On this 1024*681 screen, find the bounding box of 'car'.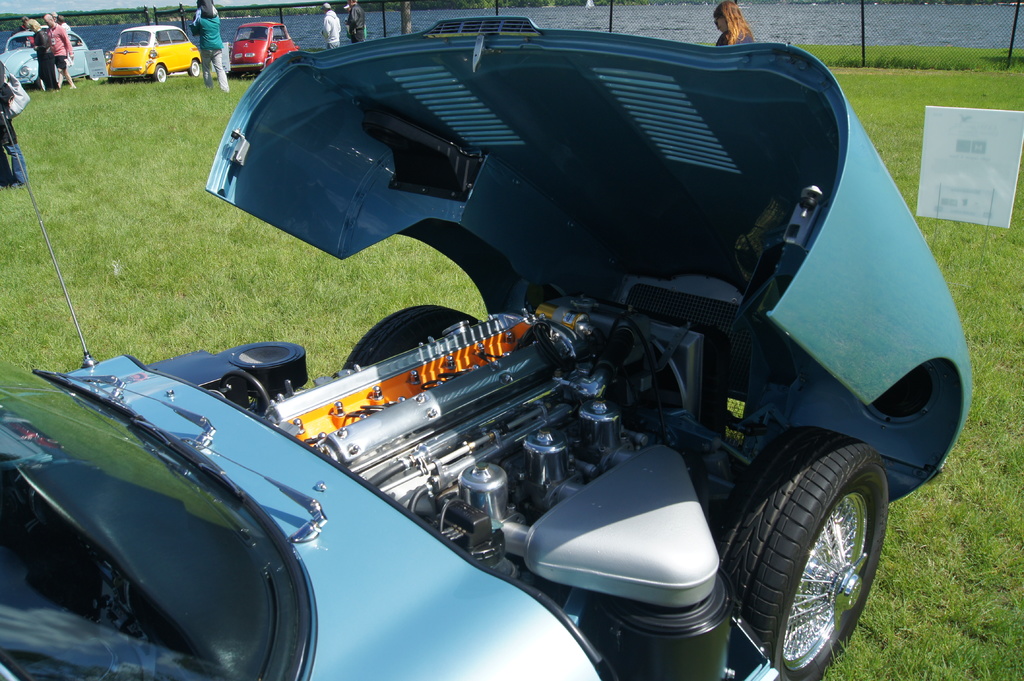
Bounding box: <region>100, 22, 198, 81</region>.
